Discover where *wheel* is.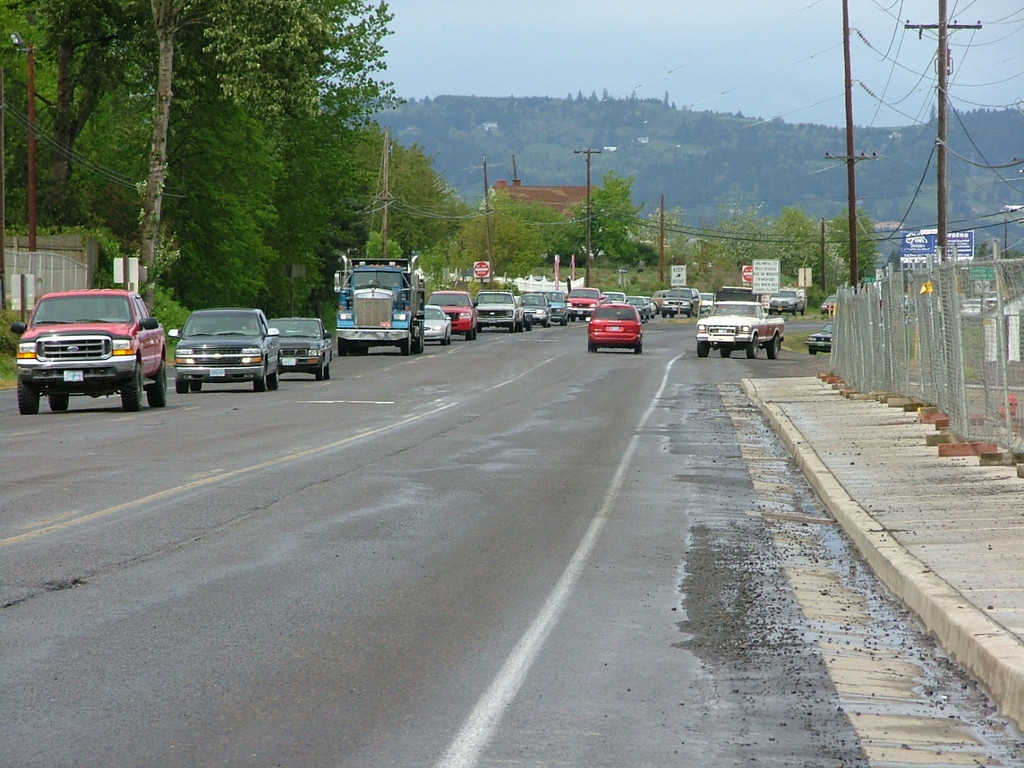
Discovered at [x1=696, y1=342, x2=709, y2=356].
